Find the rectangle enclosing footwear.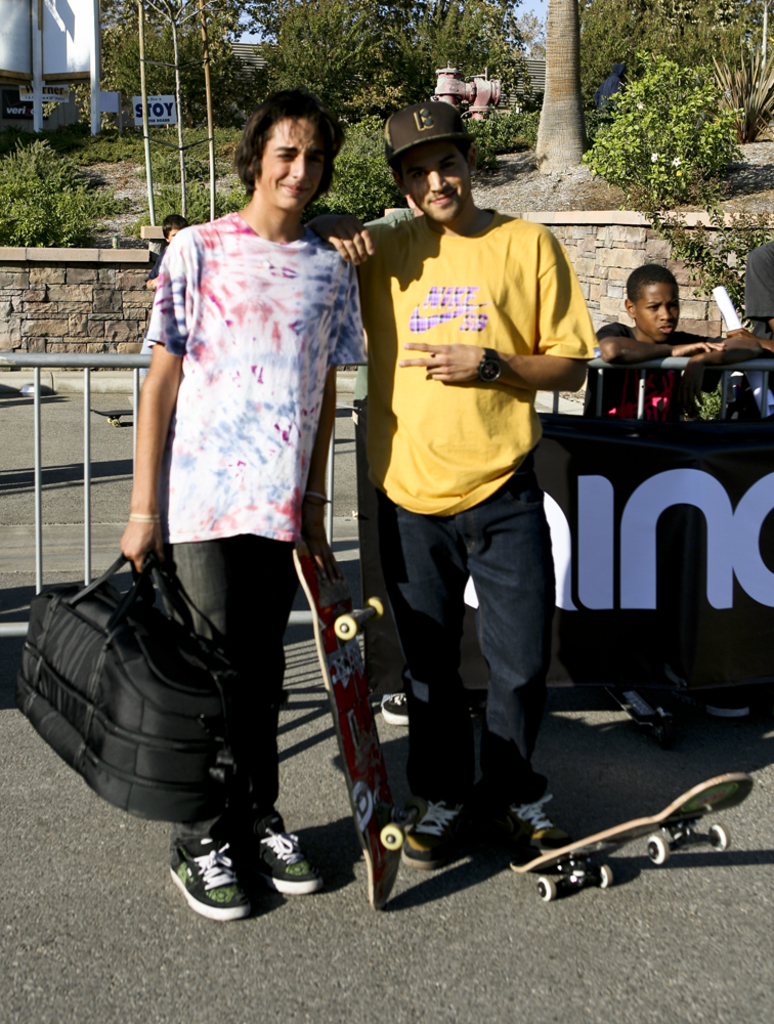
pyautogui.locateOnScreen(251, 831, 331, 887).
